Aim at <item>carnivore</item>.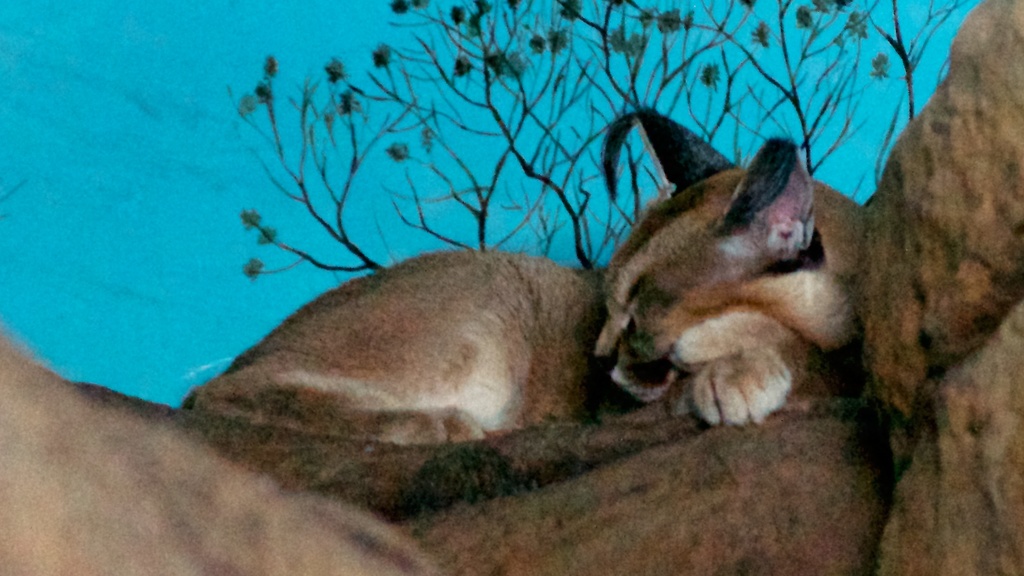
Aimed at box(246, 90, 867, 499).
